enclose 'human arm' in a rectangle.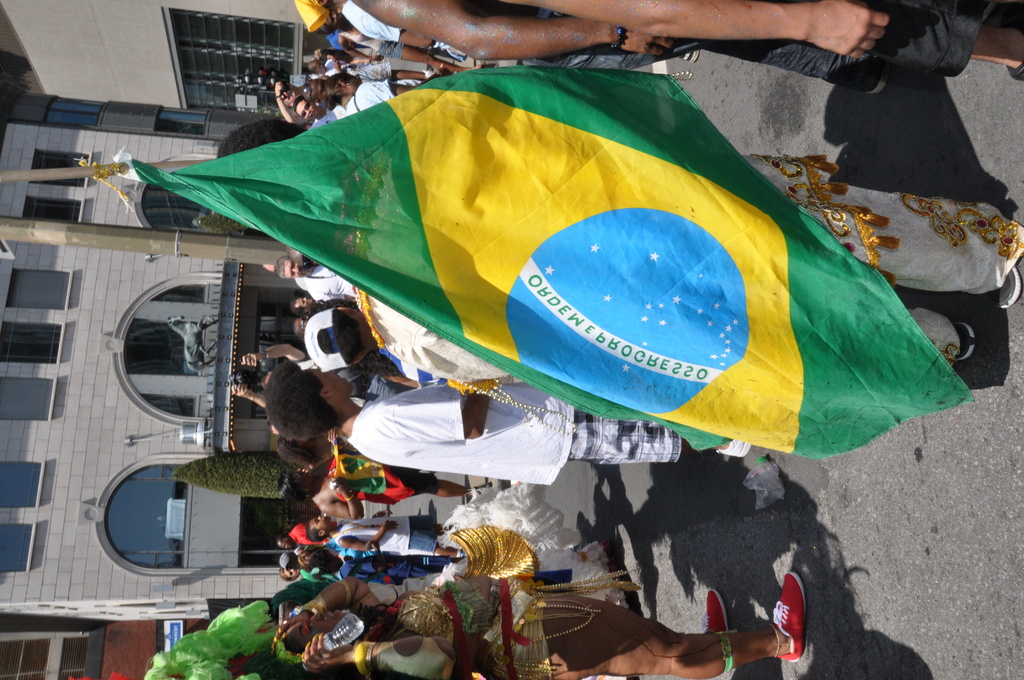
355, 63, 433, 79.
